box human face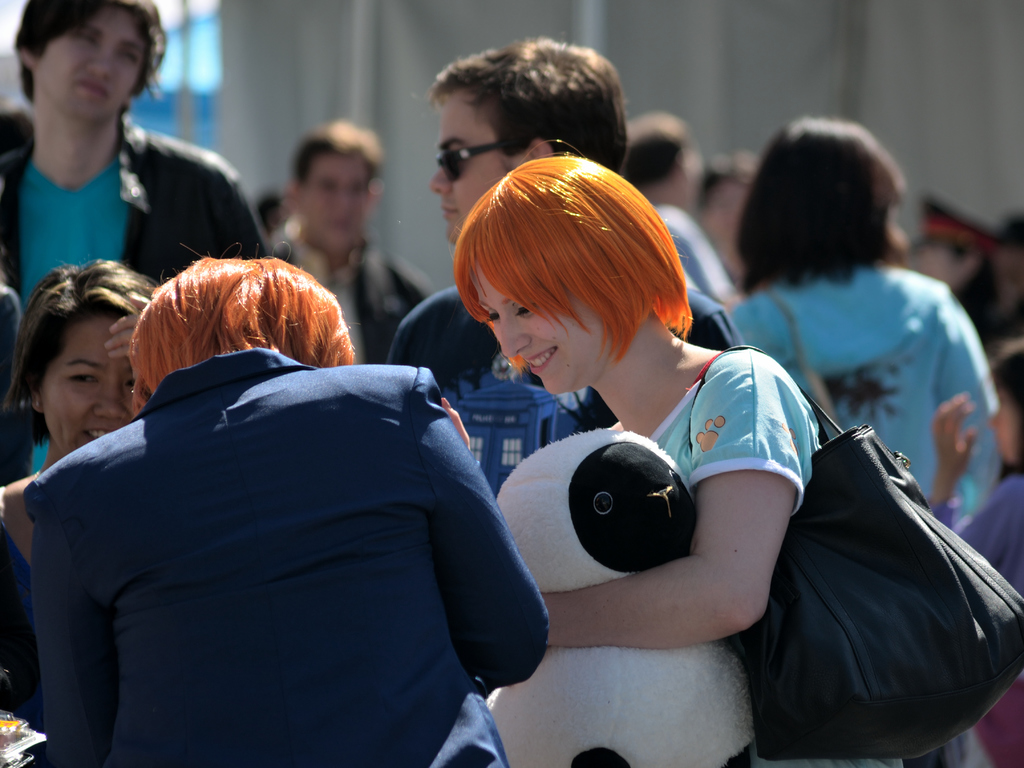
detection(483, 265, 640, 416)
